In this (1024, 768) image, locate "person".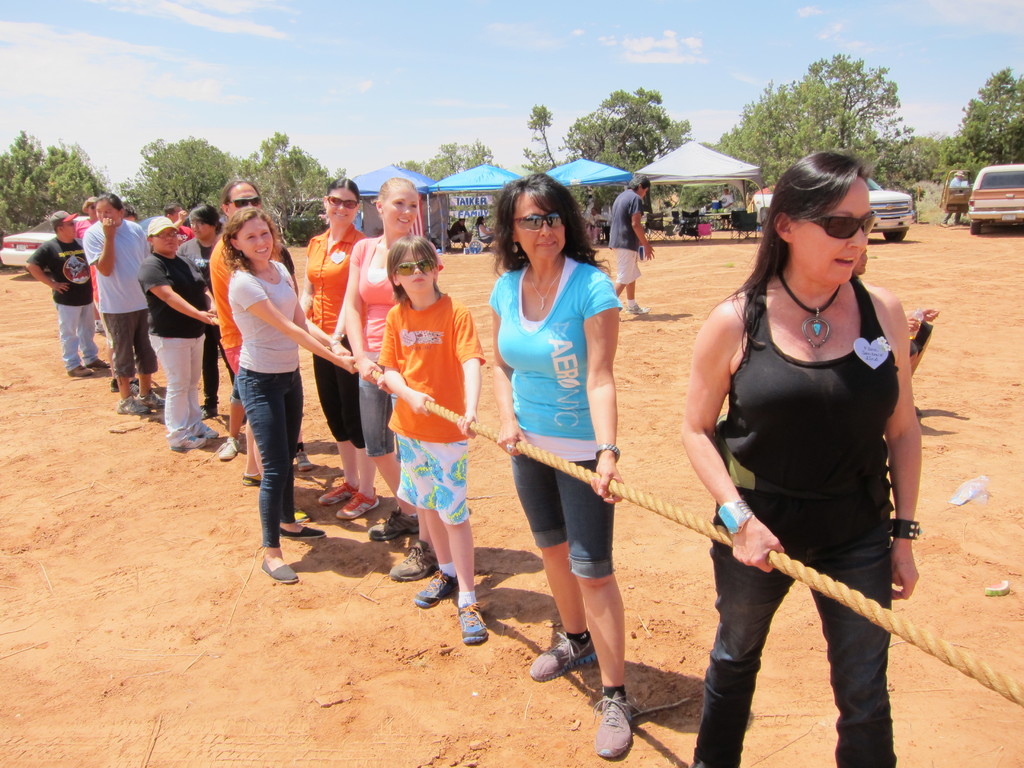
Bounding box: 941:172:964:228.
